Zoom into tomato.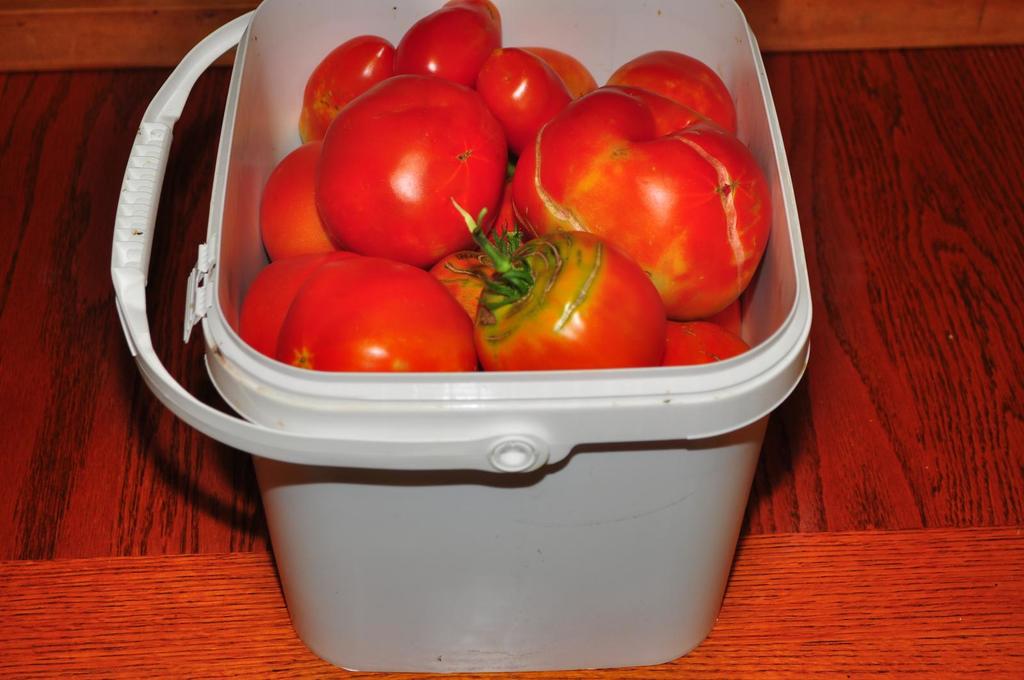
Zoom target: [left=468, top=208, right=672, bottom=370].
